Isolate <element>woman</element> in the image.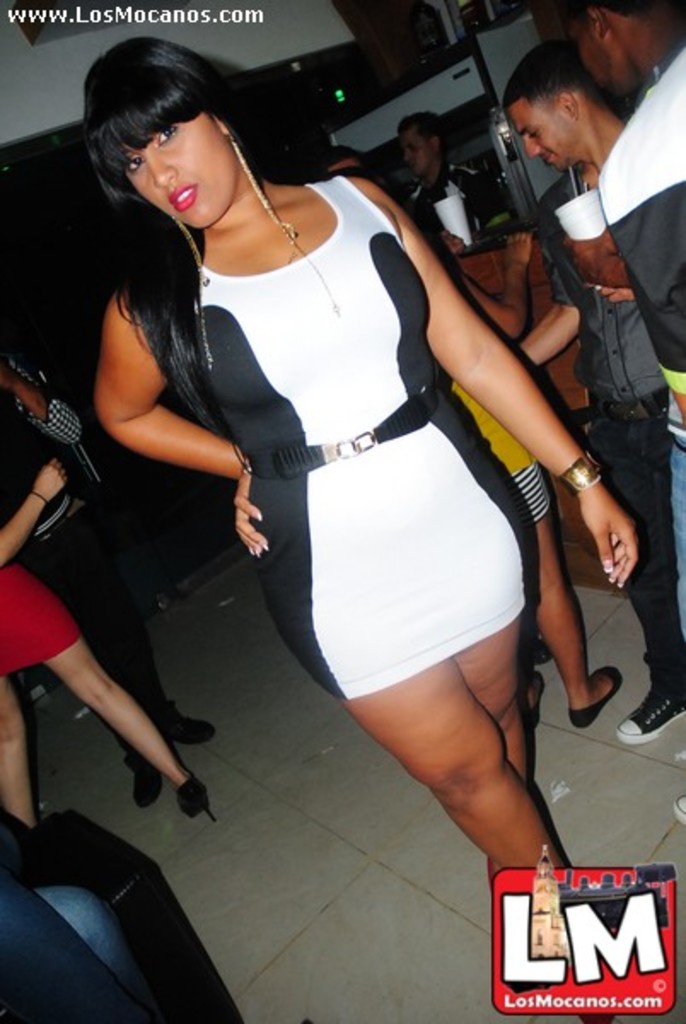
Isolated region: left=56, top=38, right=589, bottom=894.
